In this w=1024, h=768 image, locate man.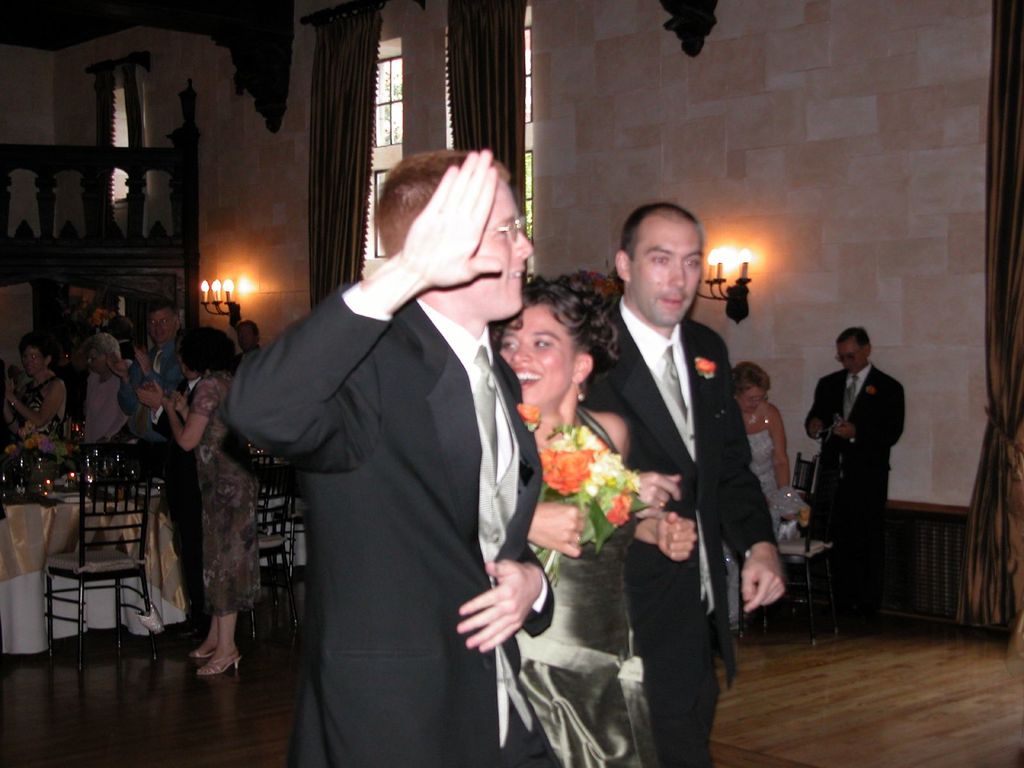
Bounding box: <box>575,202,785,767</box>.
